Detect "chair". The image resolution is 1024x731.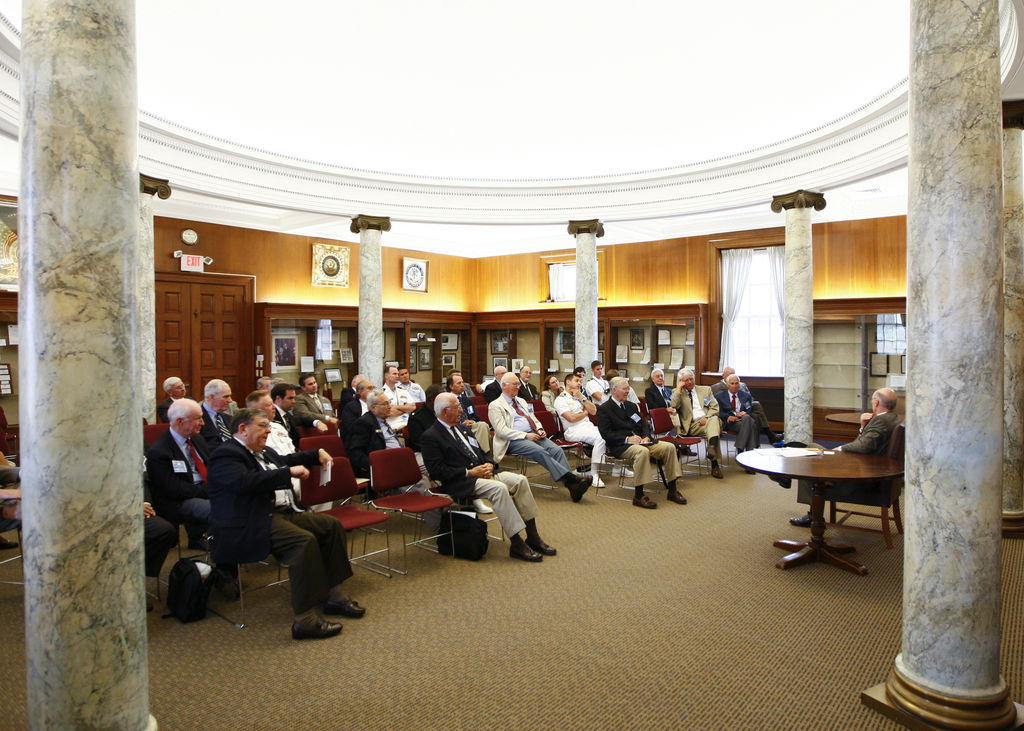
region(714, 407, 742, 467).
